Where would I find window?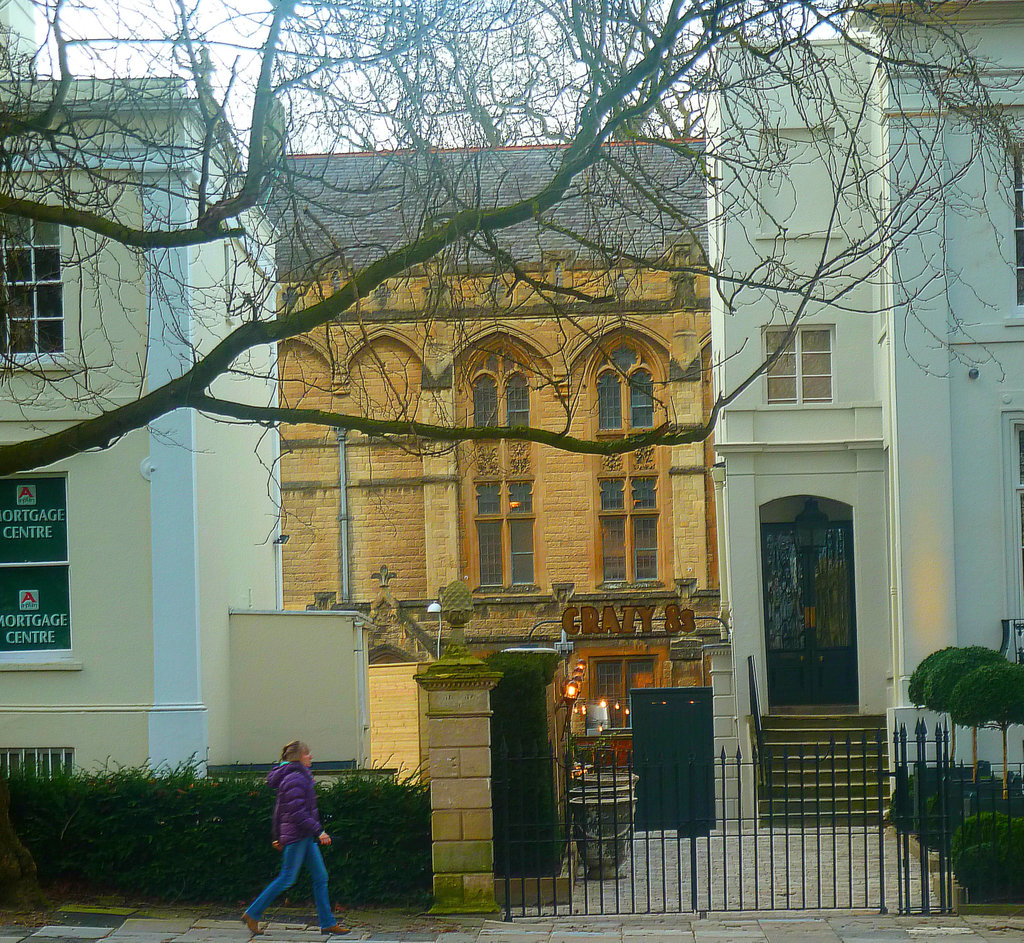
At region(762, 319, 875, 424).
